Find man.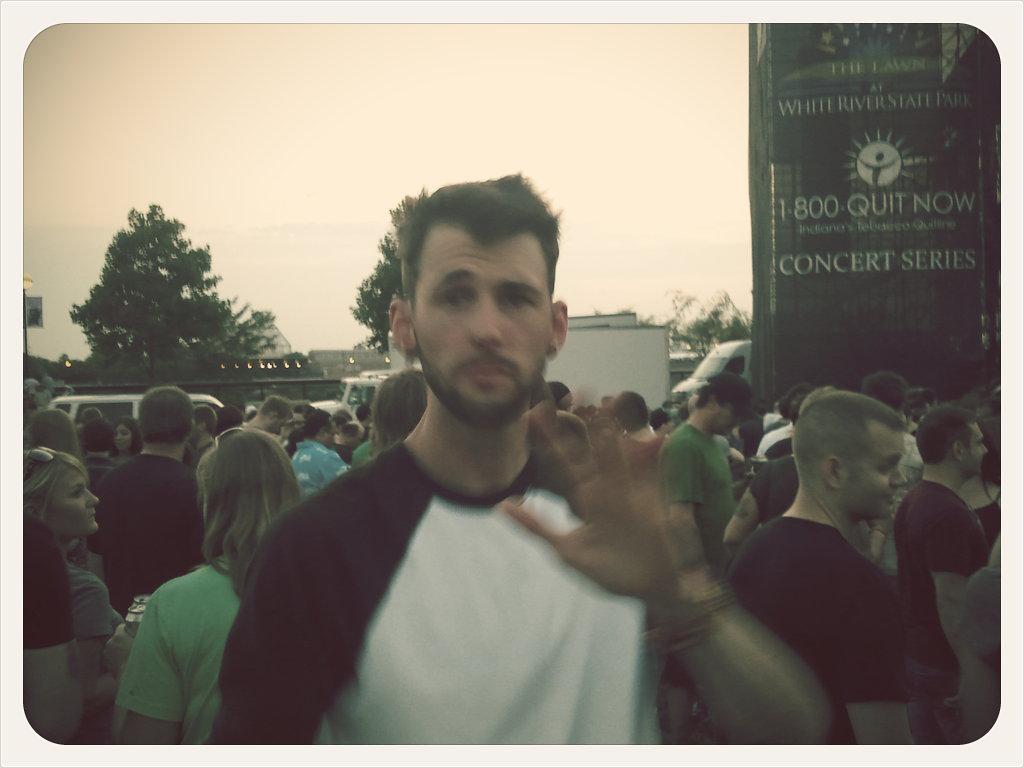
<region>884, 404, 999, 703</region>.
